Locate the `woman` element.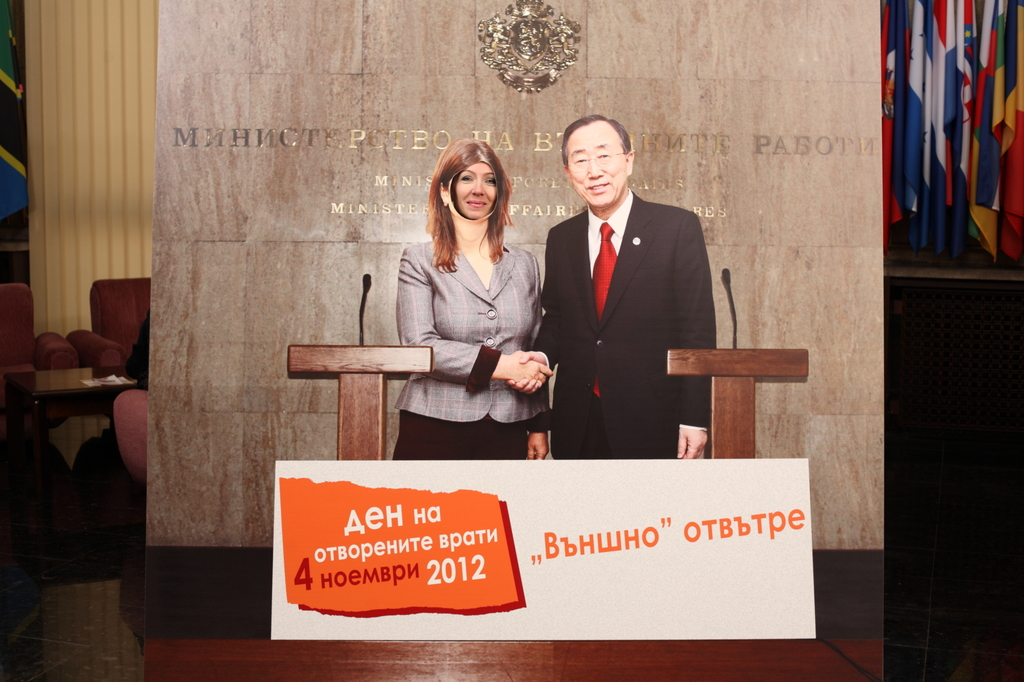
Element bbox: 356/137/554/454.
